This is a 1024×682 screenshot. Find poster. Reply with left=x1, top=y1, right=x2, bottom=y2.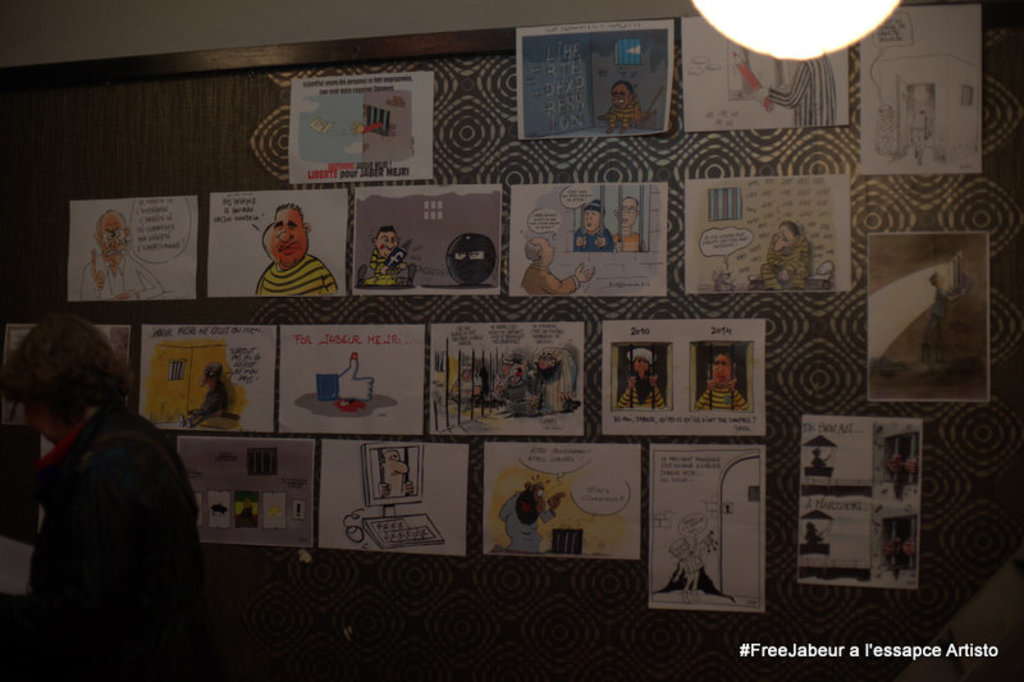
left=210, top=192, right=349, bottom=296.
